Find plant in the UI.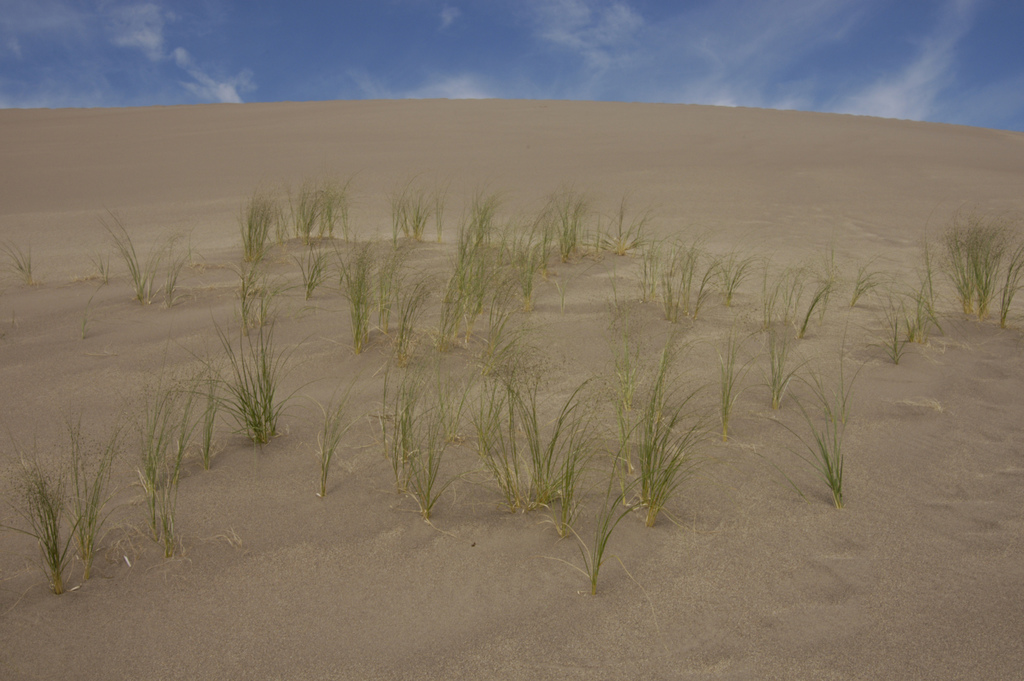
UI element at bbox(166, 245, 194, 307).
